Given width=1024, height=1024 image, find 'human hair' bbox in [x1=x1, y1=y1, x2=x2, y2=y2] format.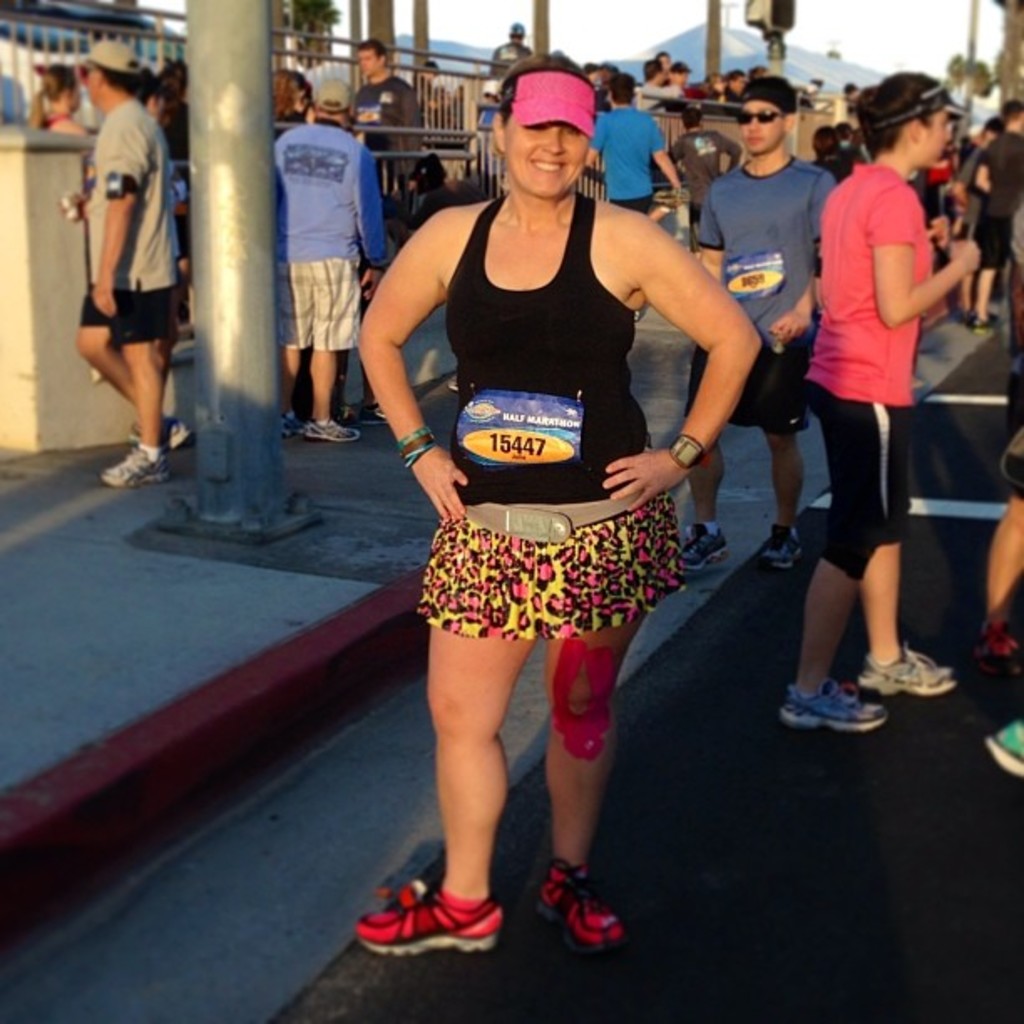
[x1=89, y1=54, x2=146, y2=97].
